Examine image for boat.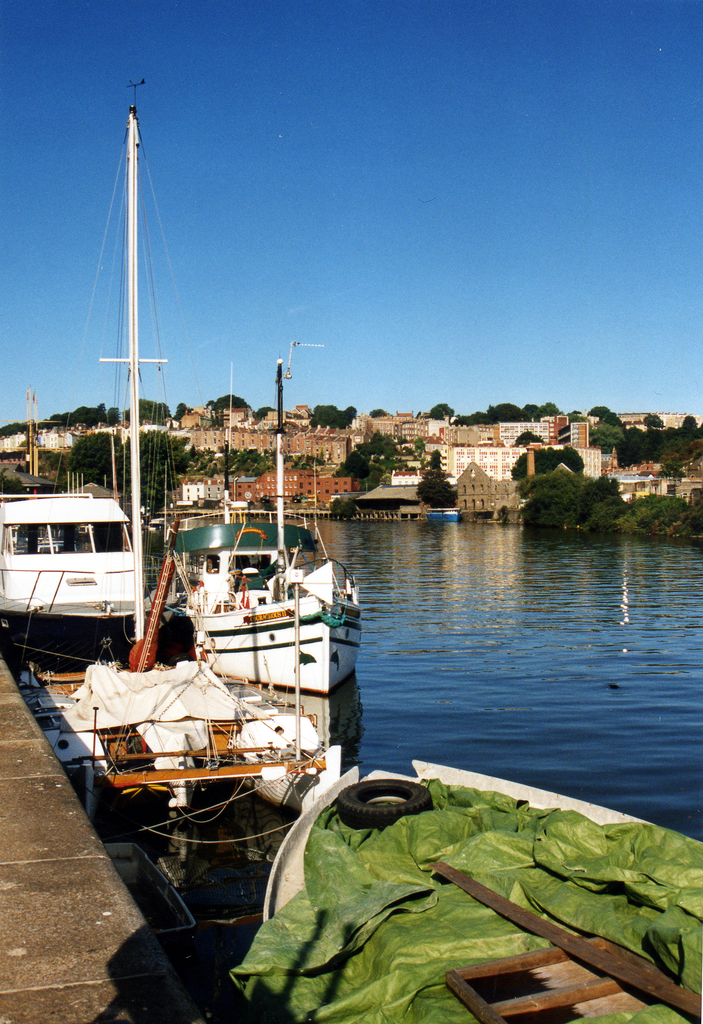
Examination result: locate(4, 71, 158, 664).
